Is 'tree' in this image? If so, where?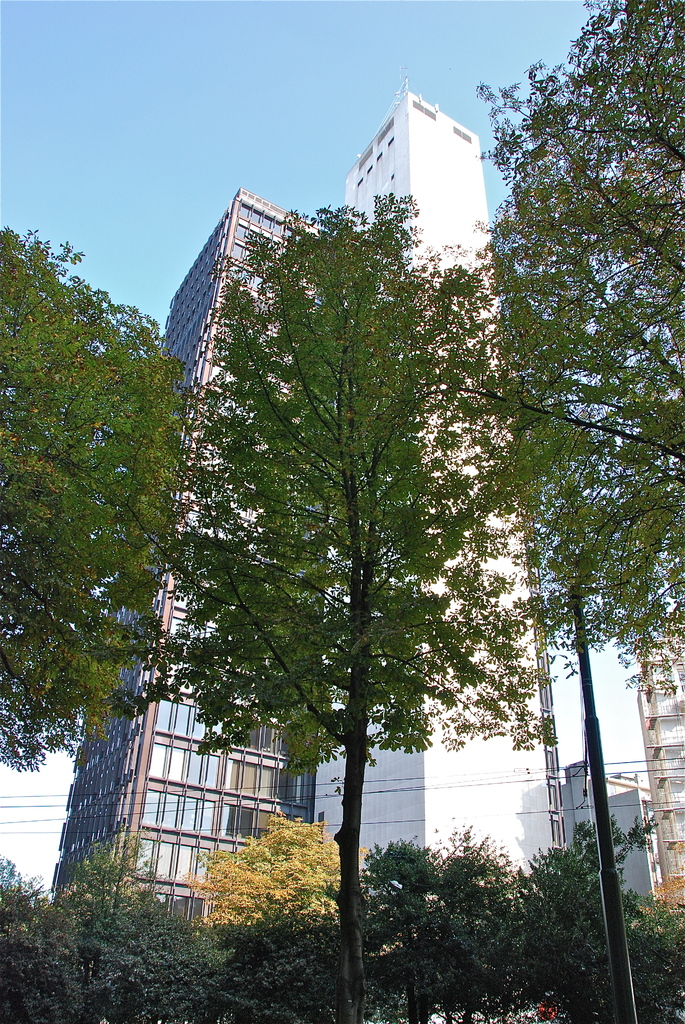
Yes, at bbox(448, 0, 684, 700).
